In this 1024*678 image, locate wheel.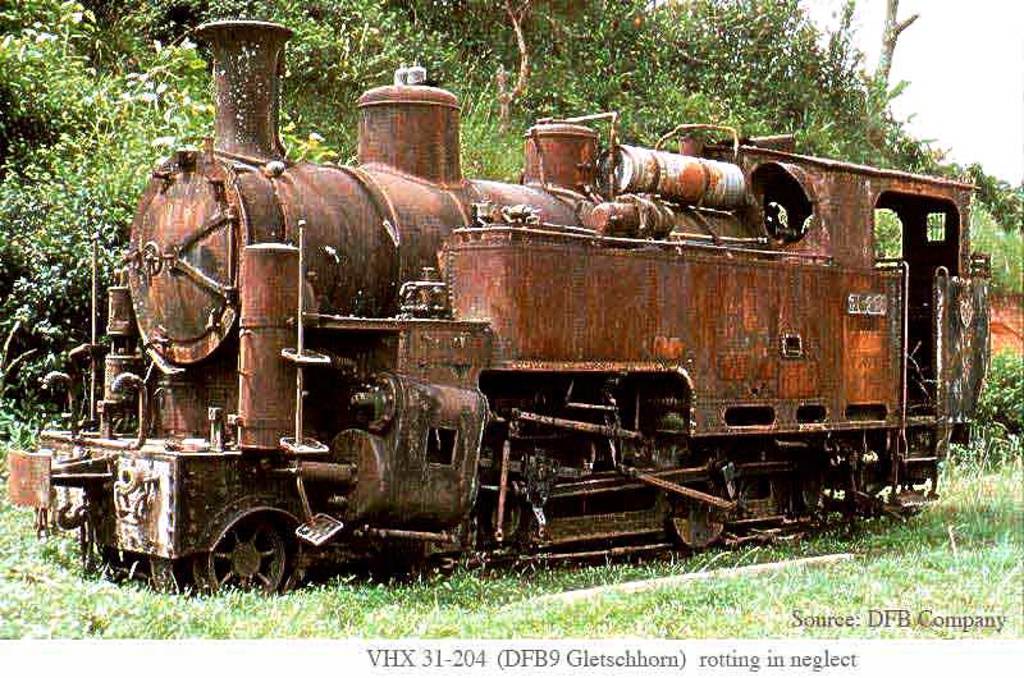
Bounding box: 204,508,289,588.
